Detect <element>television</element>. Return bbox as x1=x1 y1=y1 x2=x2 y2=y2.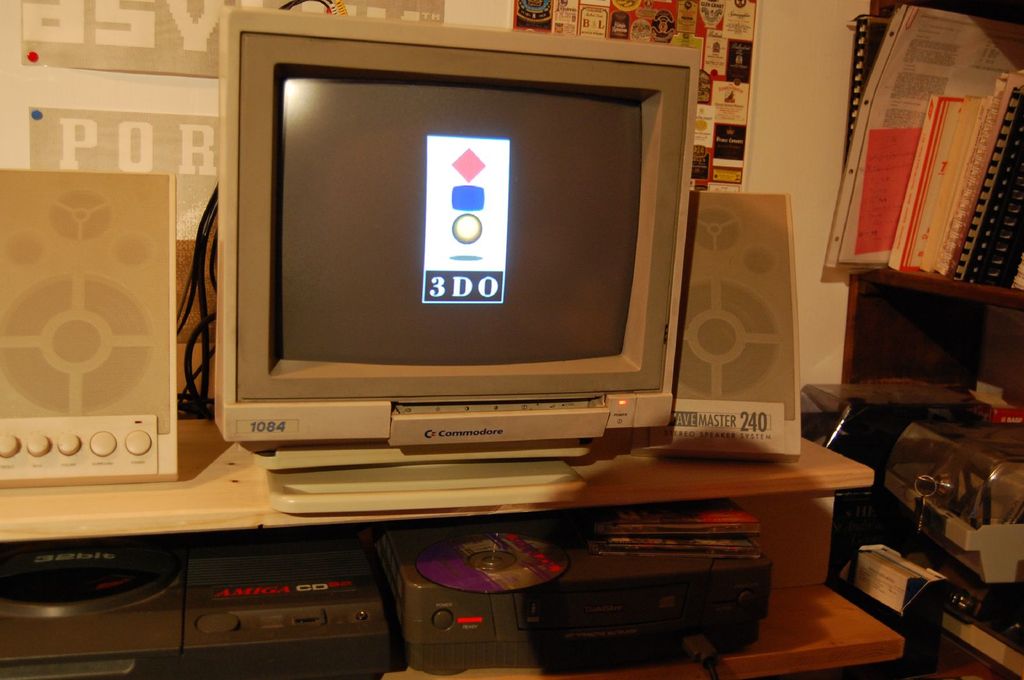
x1=214 y1=6 x2=695 y2=516.
